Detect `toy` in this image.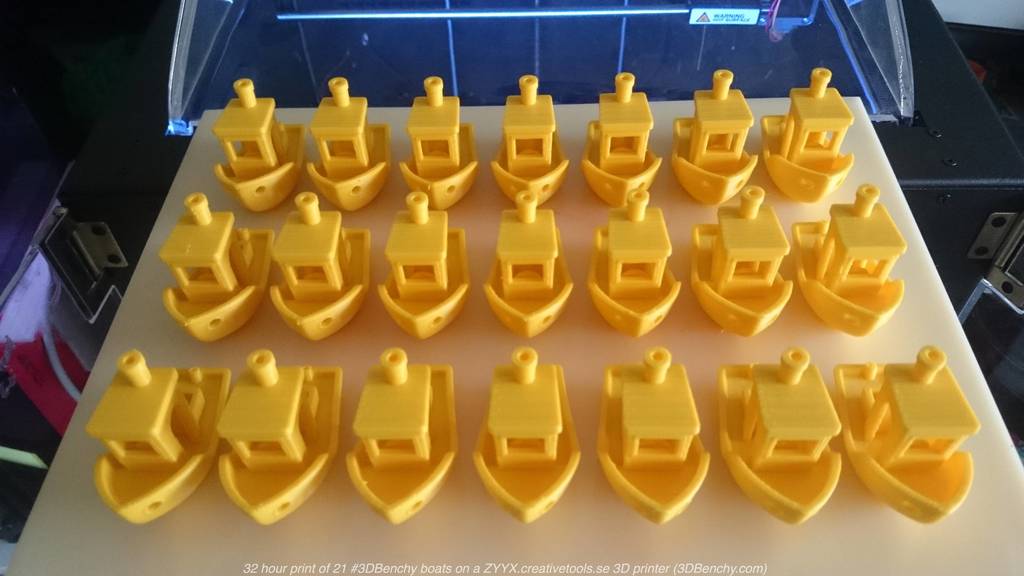
Detection: locate(397, 77, 478, 211).
